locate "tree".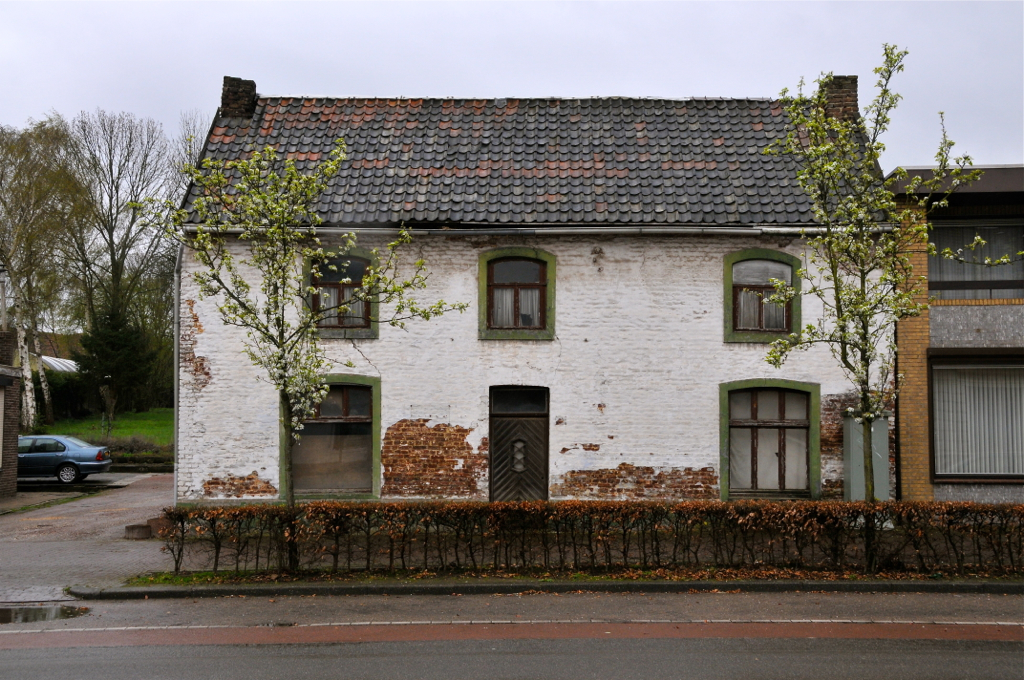
Bounding box: 753, 43, 1023, 587.
